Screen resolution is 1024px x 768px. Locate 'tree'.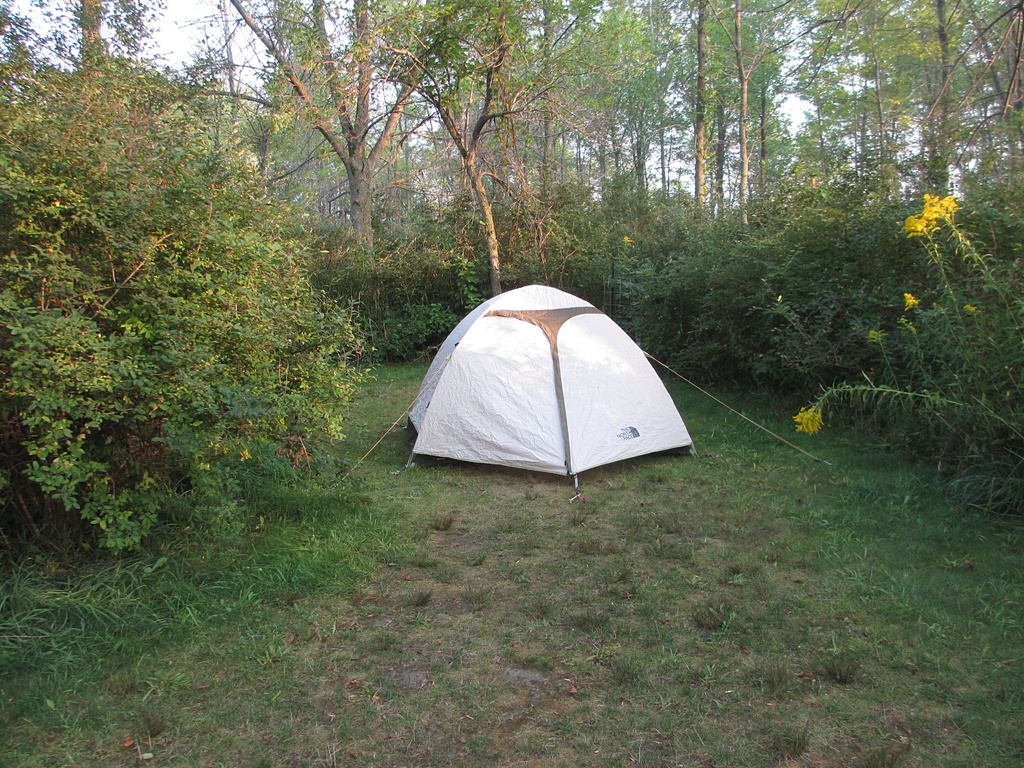
bbox(0, 0, 166, 99).
